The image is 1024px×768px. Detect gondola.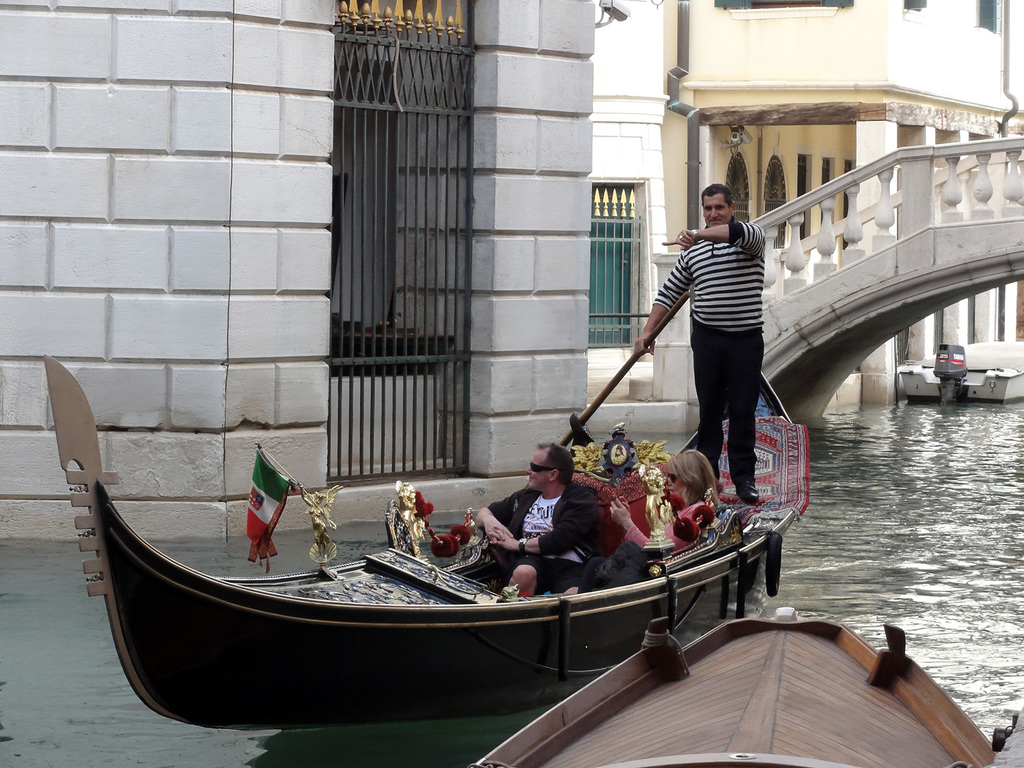
Detection: 474,616,1004,767.
